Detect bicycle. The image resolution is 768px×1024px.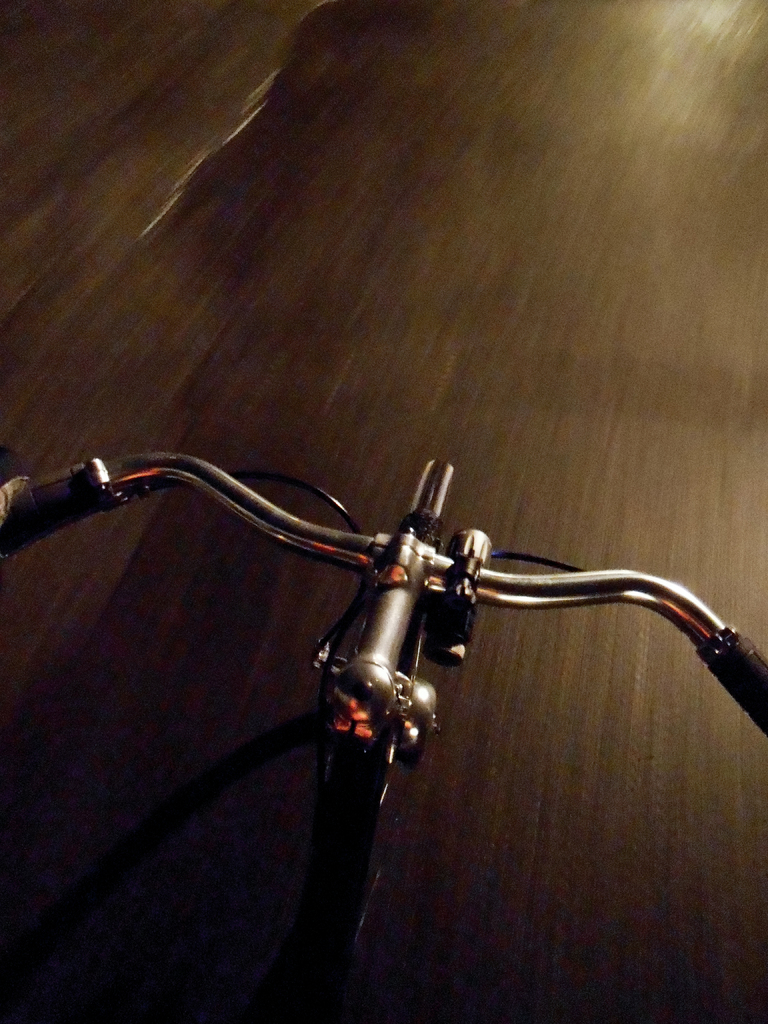
BBox(65, 376, 767, 931).
